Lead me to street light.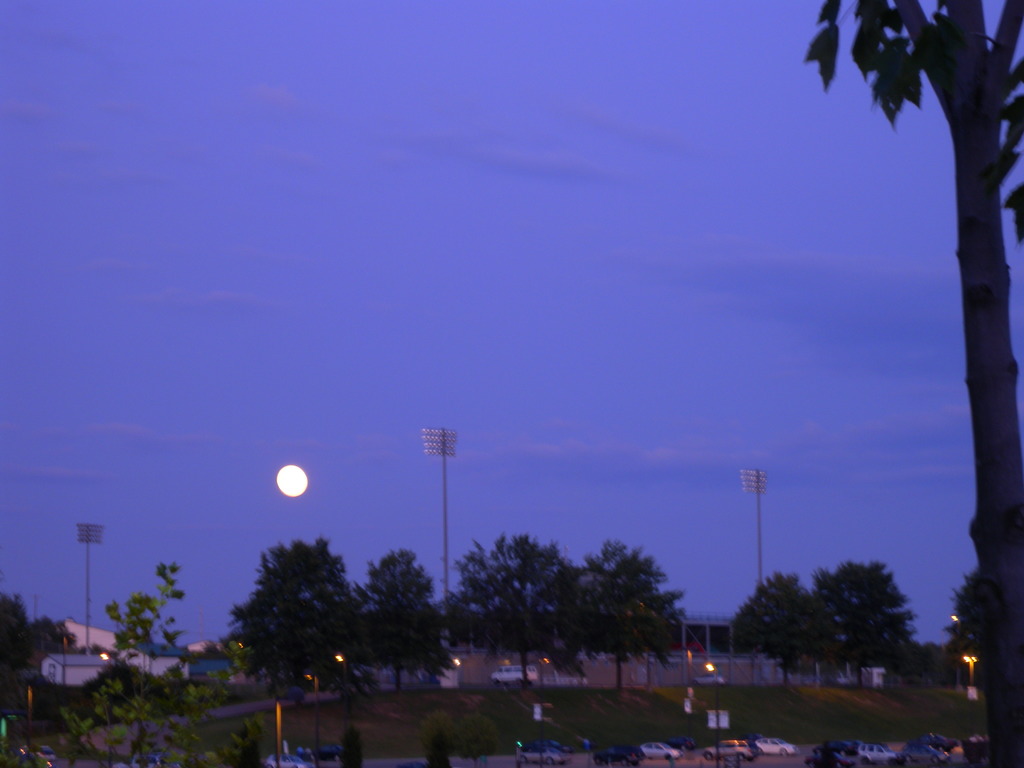
Lead to pyautogui.locateOnScreen(70, 522, 108, 655).
